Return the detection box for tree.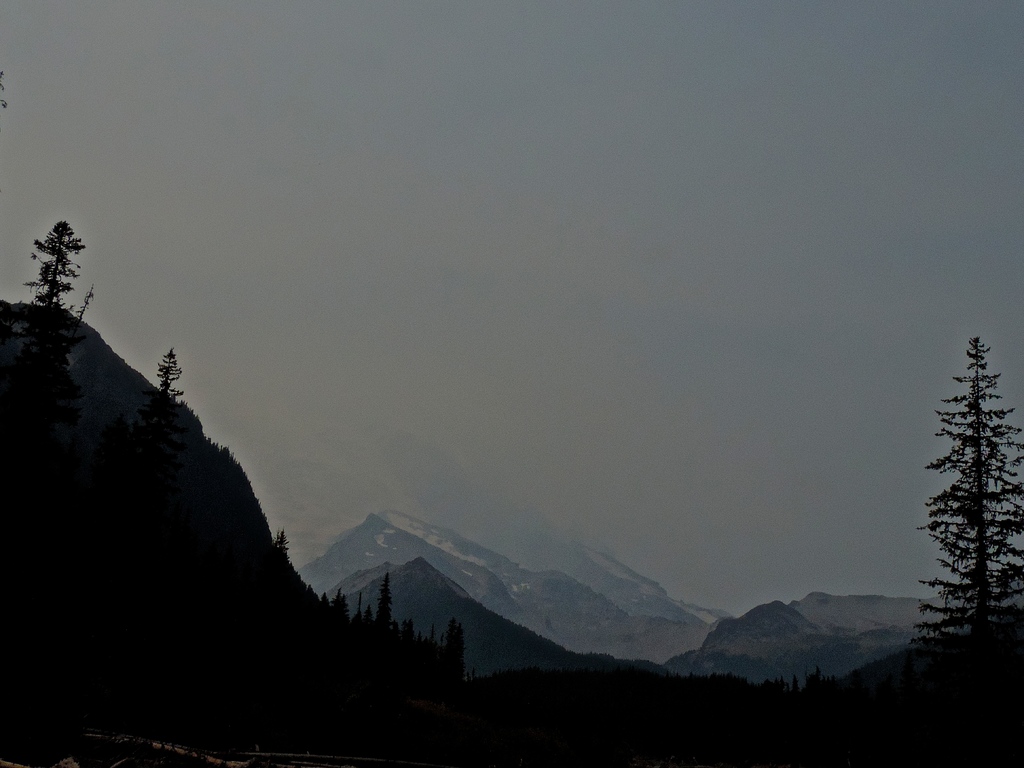
x1=138, y1=347, x2=183, y2=435.
